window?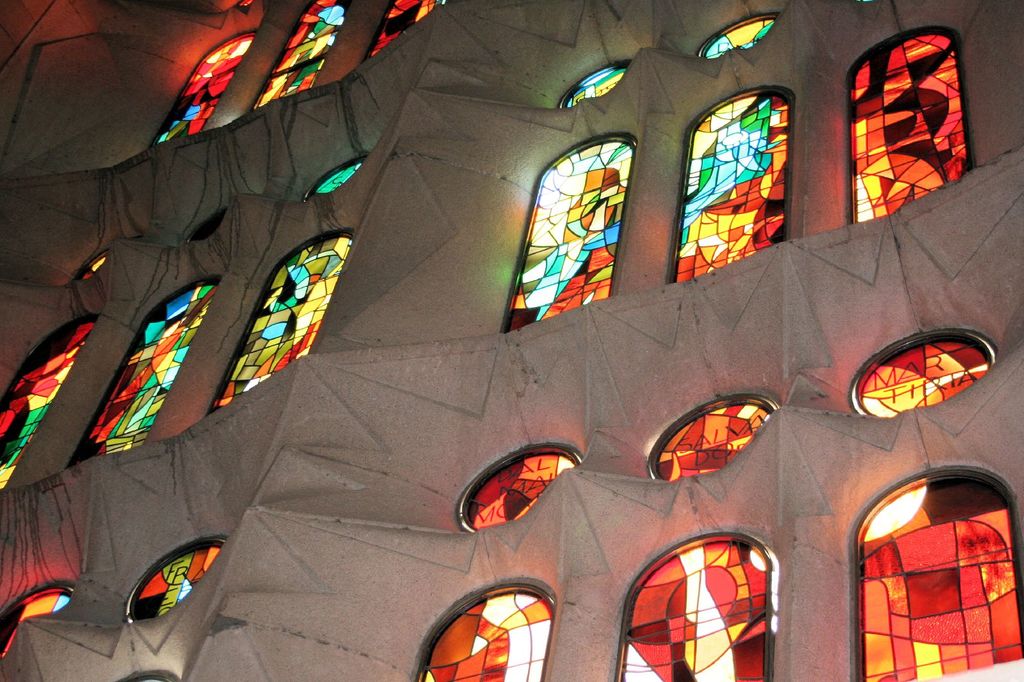
pyautogui.locateOnScreen(692, 10, 771, 56)
